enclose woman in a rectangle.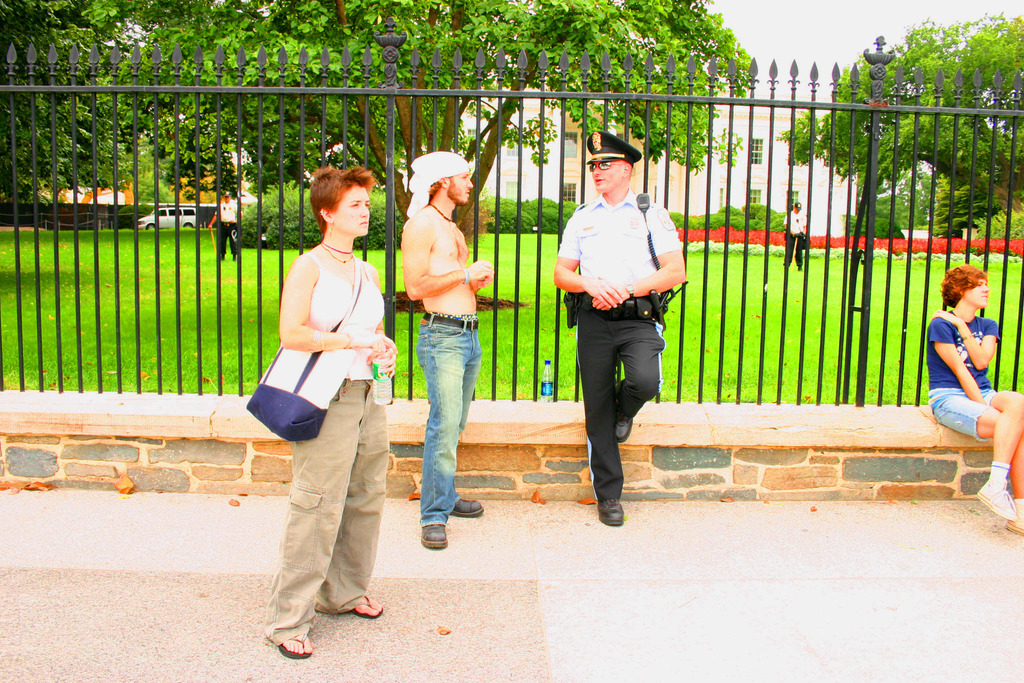
929 263 1023 537.
